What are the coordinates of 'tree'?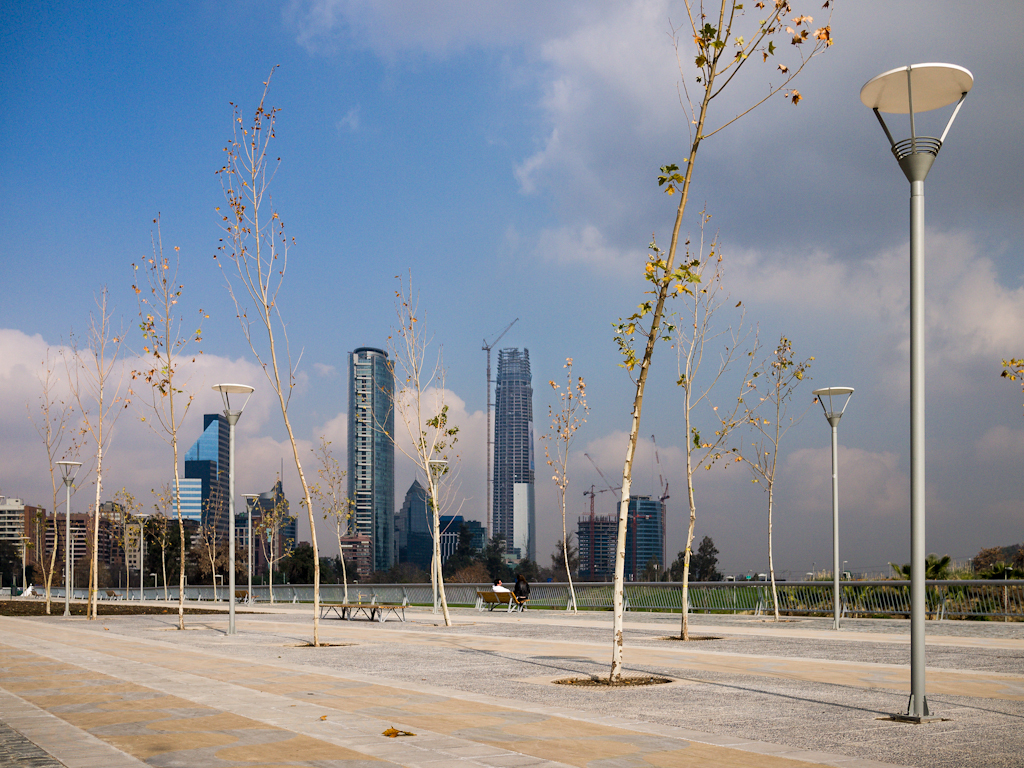
rect(455, 535, 508, 606).
